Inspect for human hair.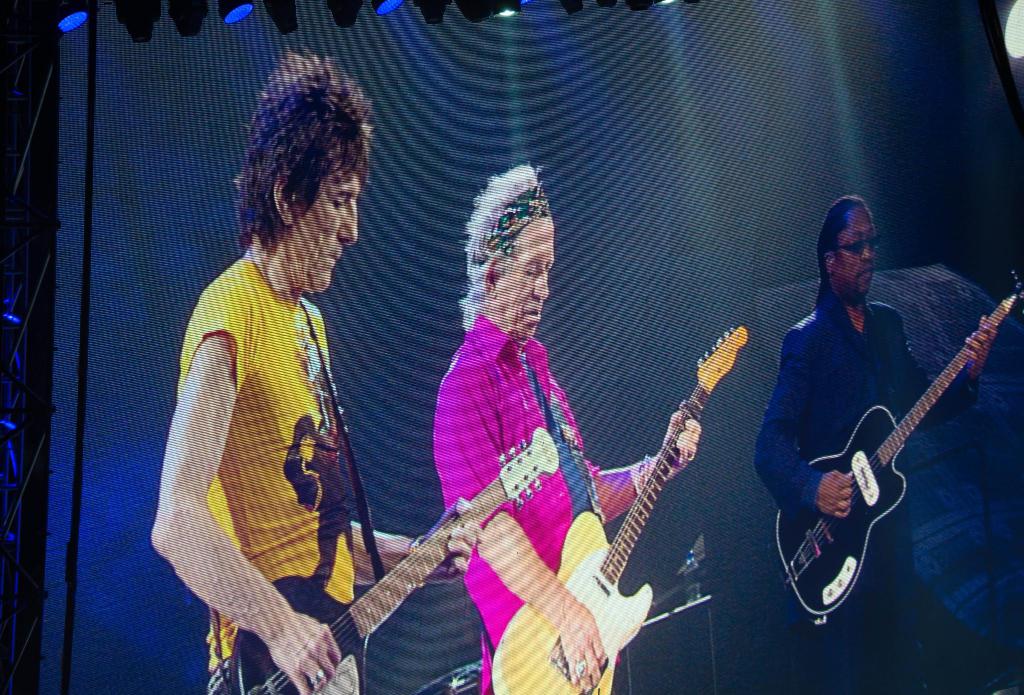
Inspection: pyautogui.locateOnScreen(214, 64, 353, 268).
